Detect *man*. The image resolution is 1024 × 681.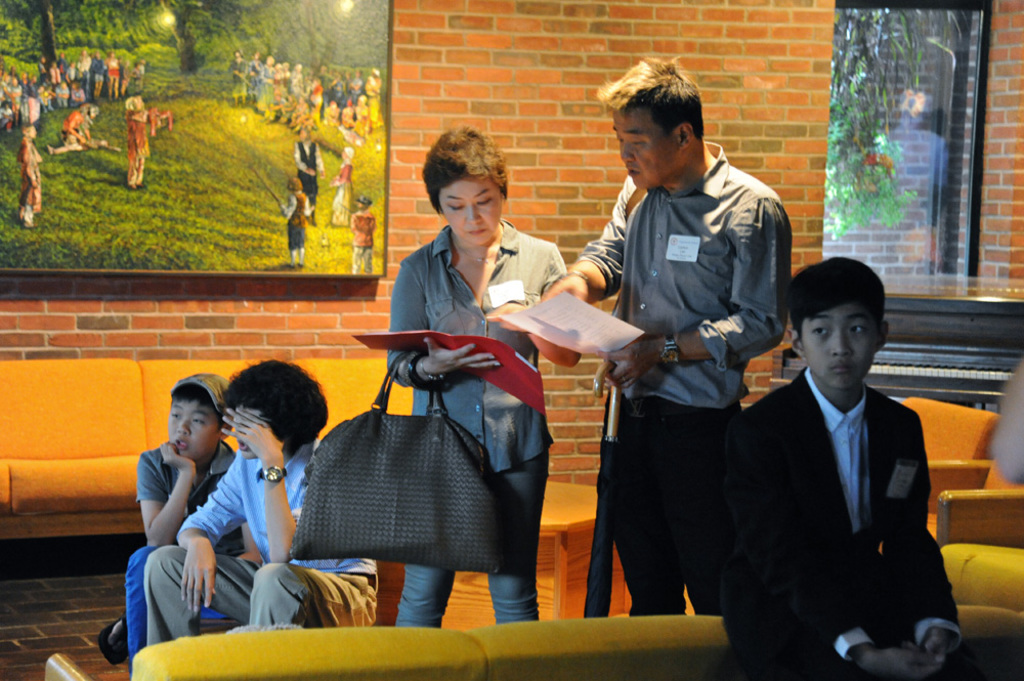
(715, 244, 964, 680).
